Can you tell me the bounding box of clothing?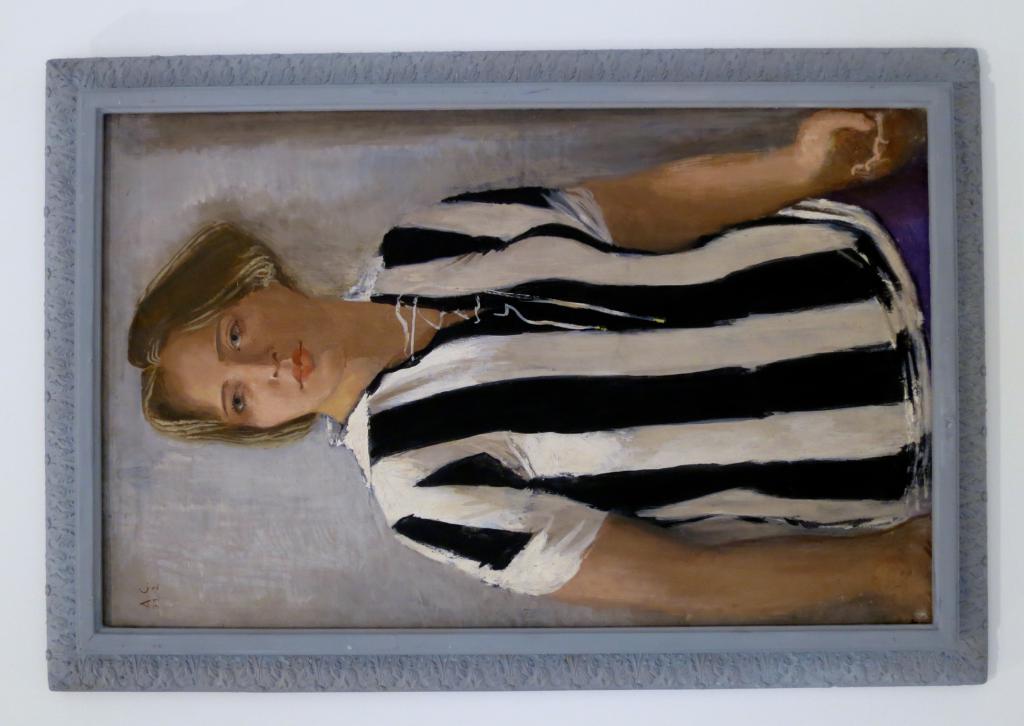
313, 136, 971, 593.
